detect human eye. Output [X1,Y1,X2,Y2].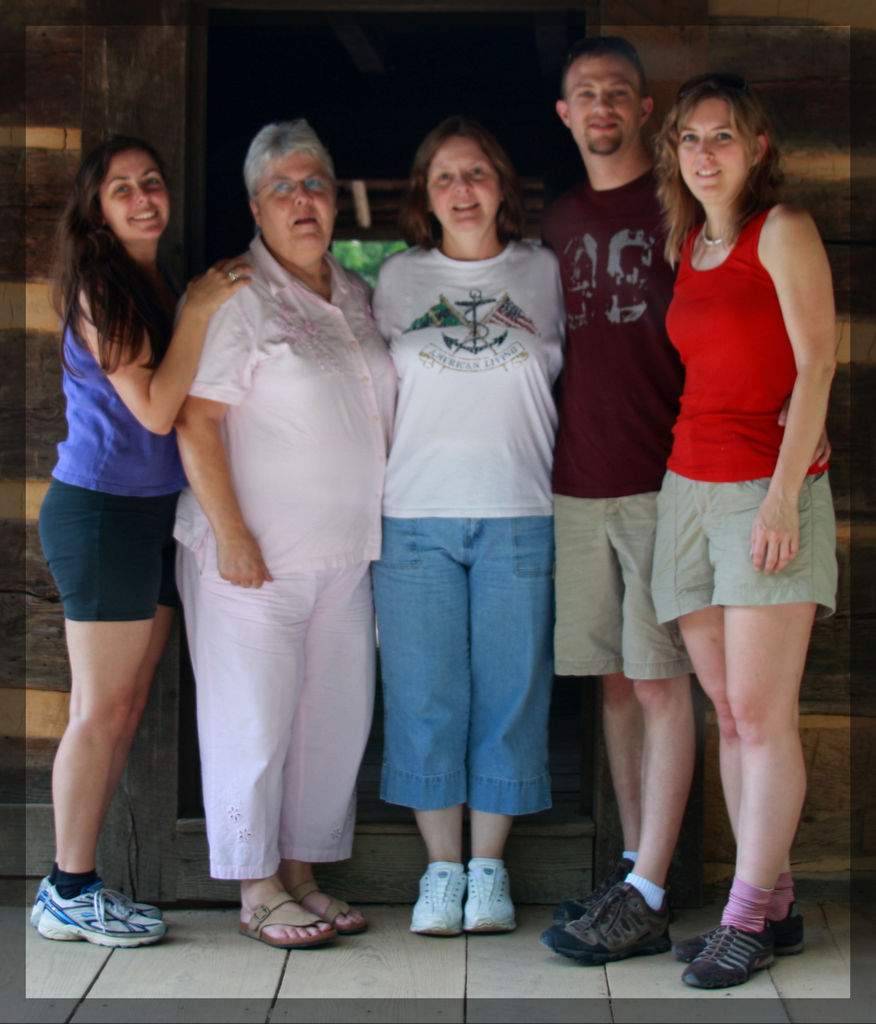
[575,87,597,99].
